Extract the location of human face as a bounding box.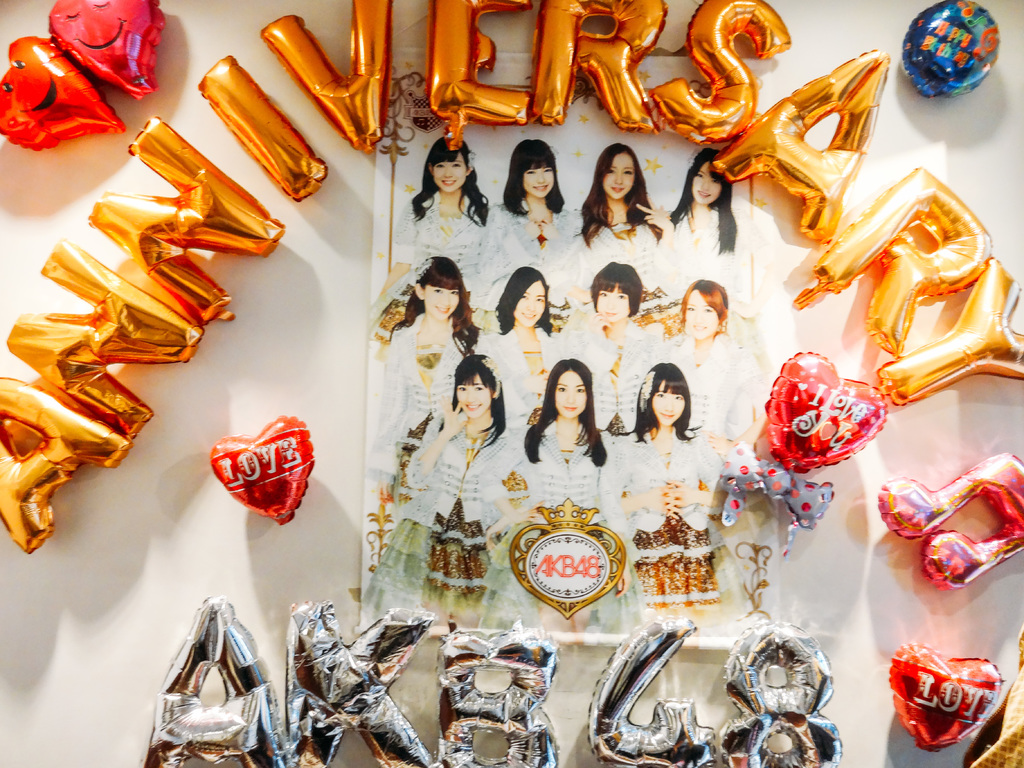
x1=432, y1=148, x2=466, y2=191.
